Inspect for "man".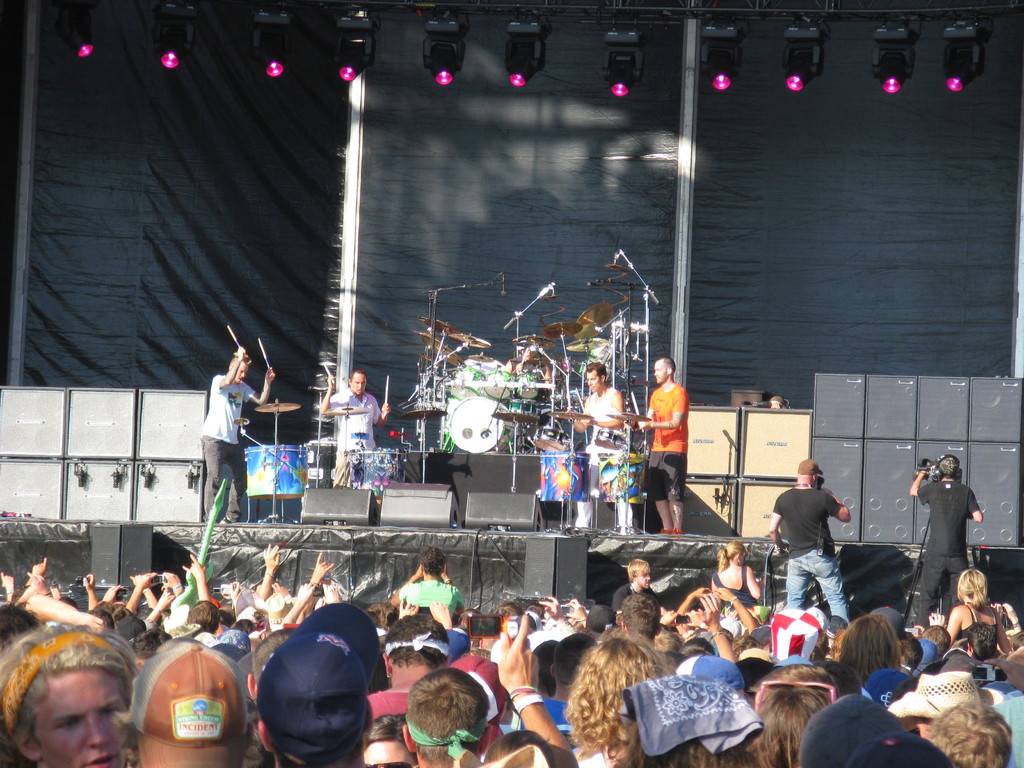
Inspection: <box>610,559,673,618</box>.
